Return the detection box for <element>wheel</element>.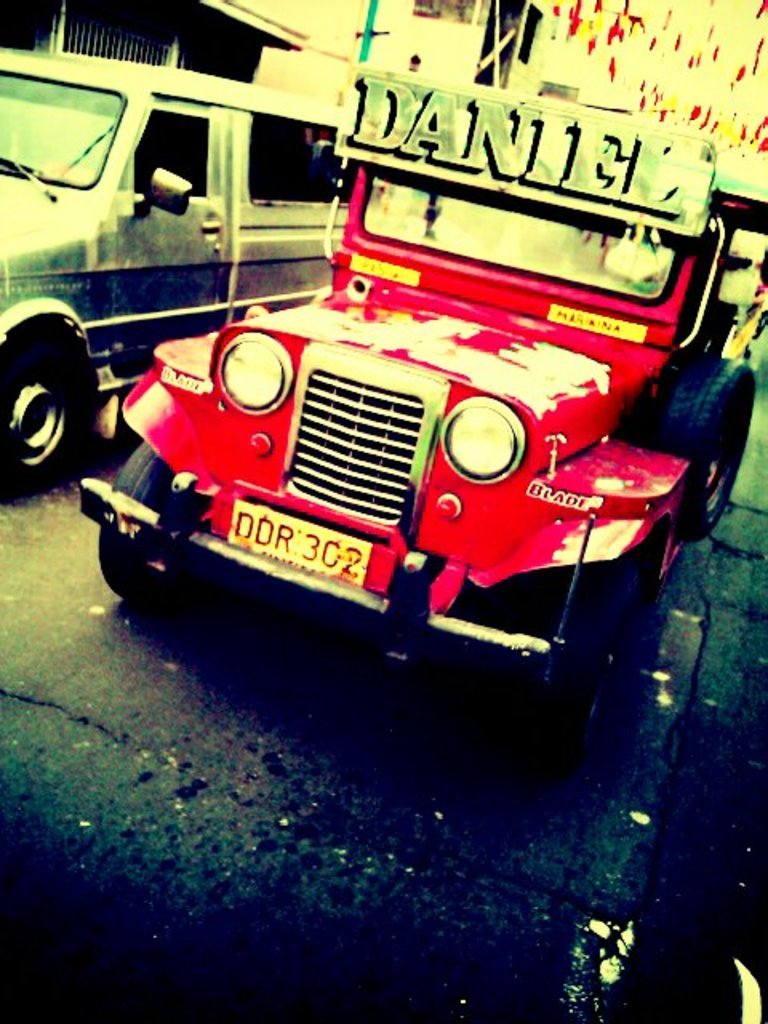
[659,349,760,554].
